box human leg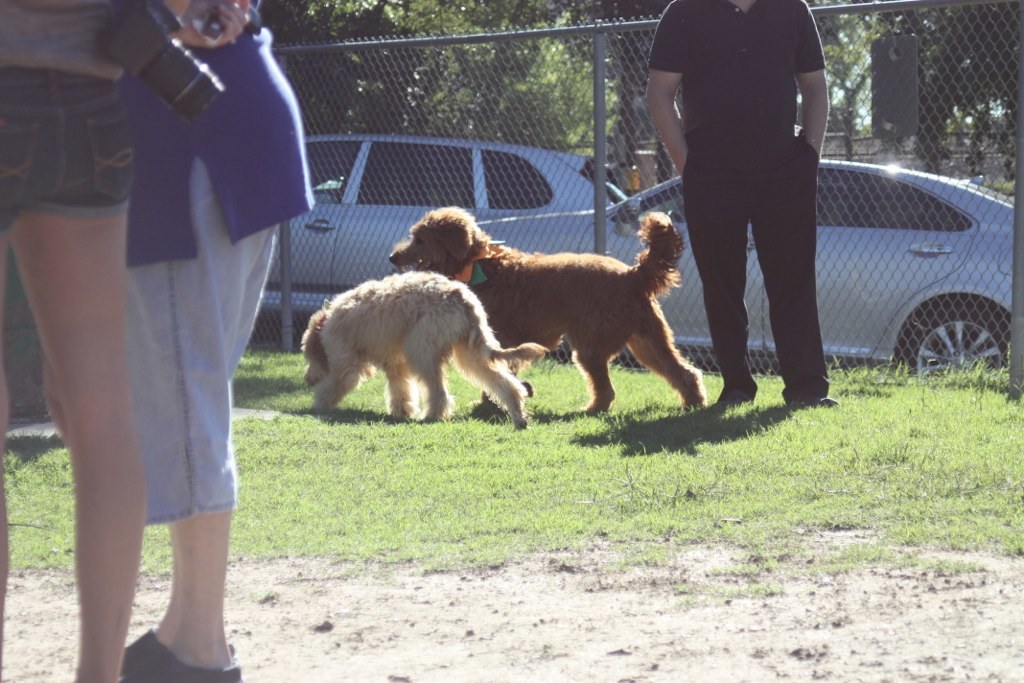
select_region(128, 82, 303, 682)
